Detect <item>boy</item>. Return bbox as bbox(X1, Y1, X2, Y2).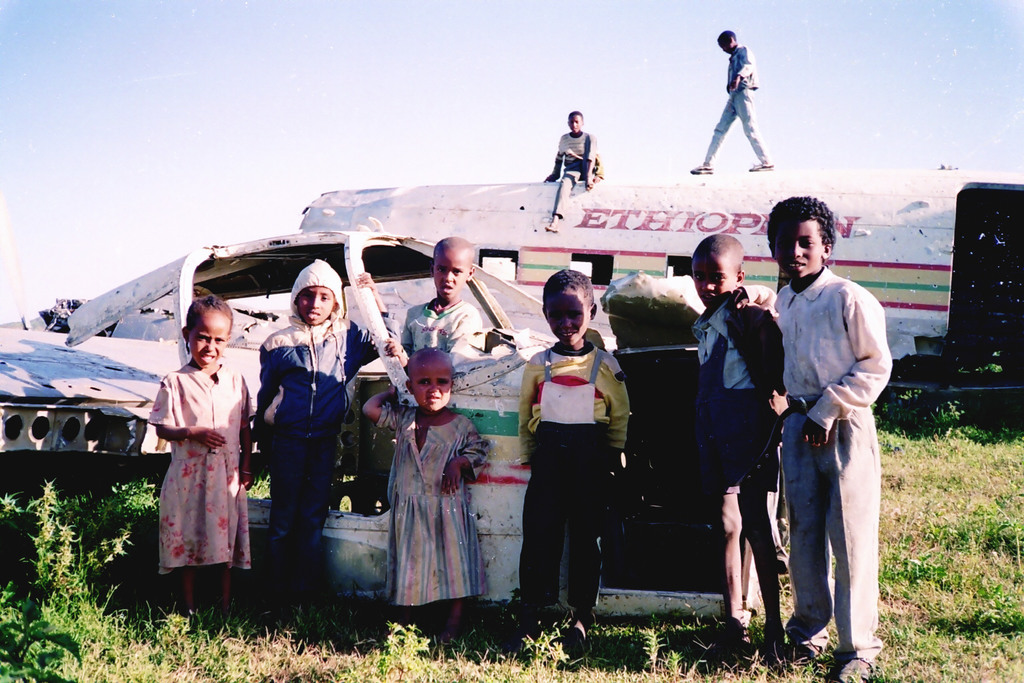
bbox(692, 31, 771, 177).
